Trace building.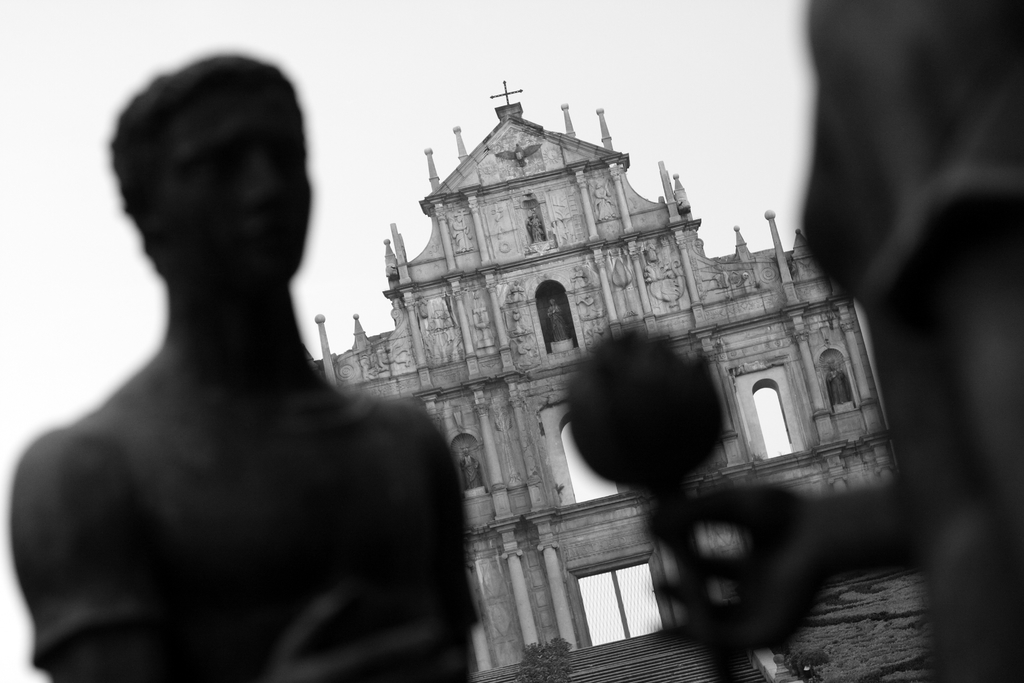
Traced to 311/80/913/682.
